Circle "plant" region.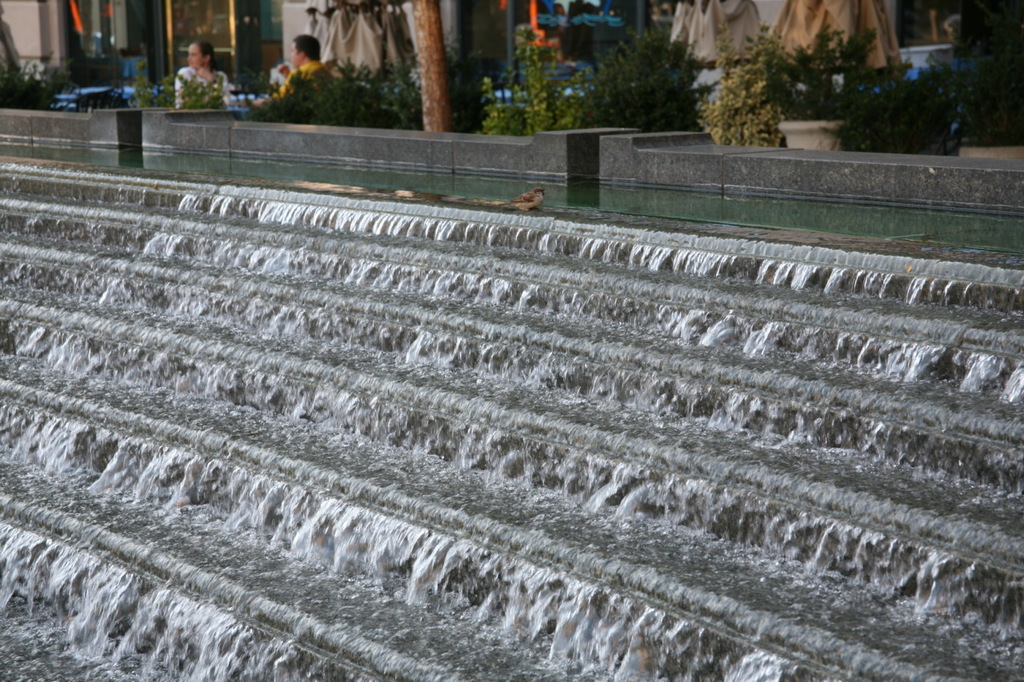
Region: (x1=380, y1=48, x2=469, y2=150).
